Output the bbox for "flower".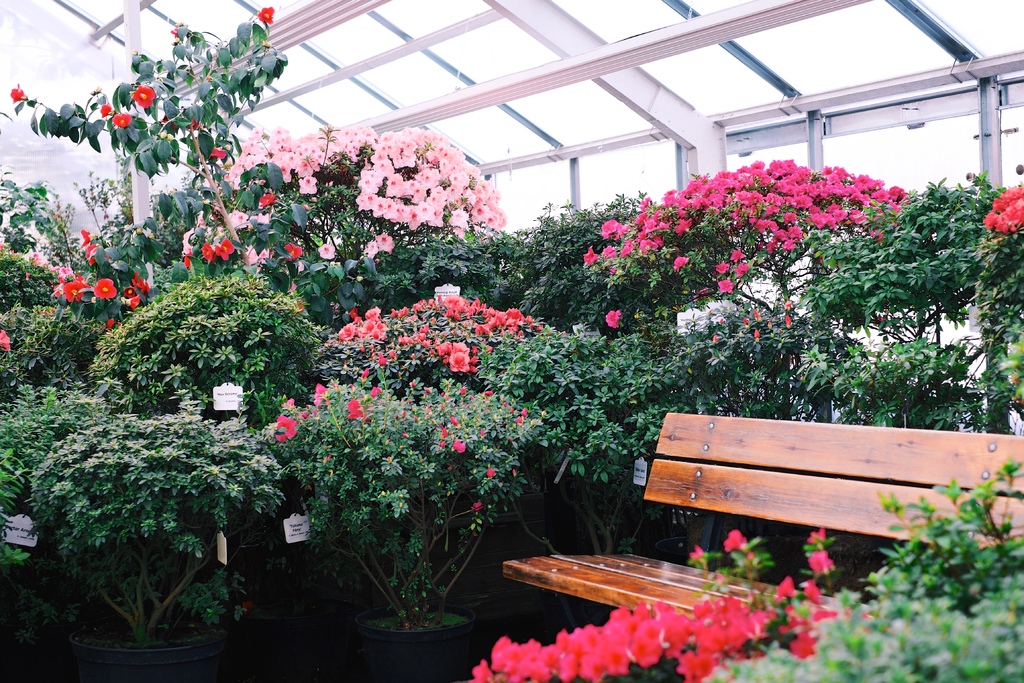
bbox=(605, 313, 620, 329).
